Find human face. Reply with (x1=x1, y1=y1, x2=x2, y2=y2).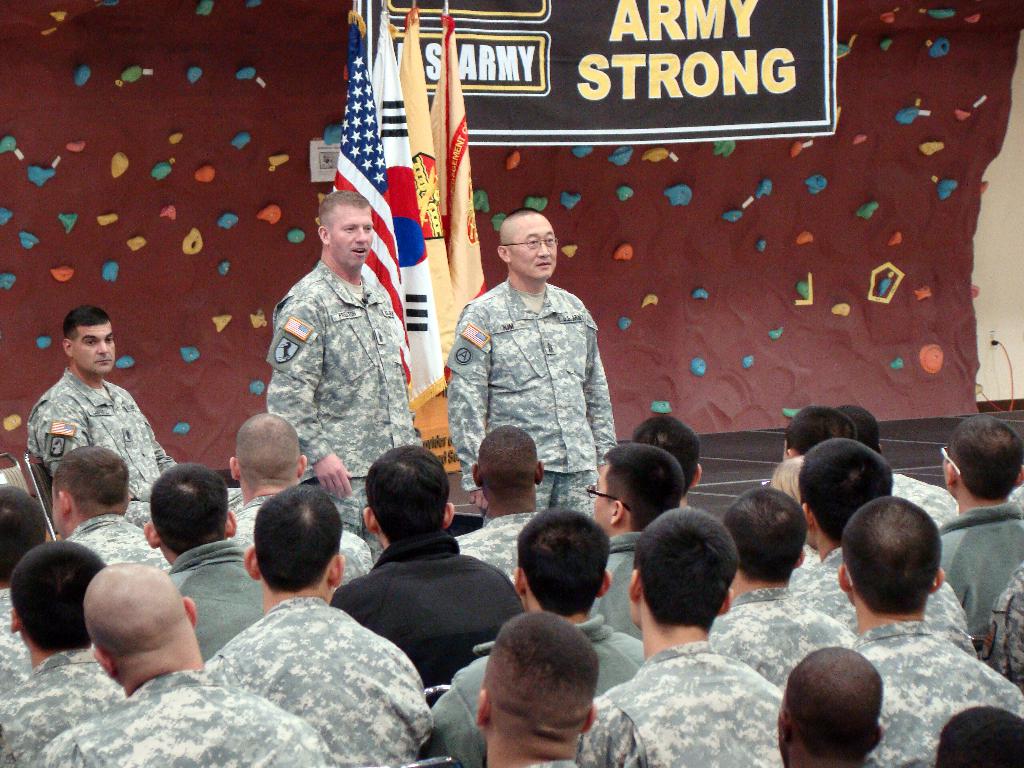
(x1=67, y1=325, x2=112, y2=371).
